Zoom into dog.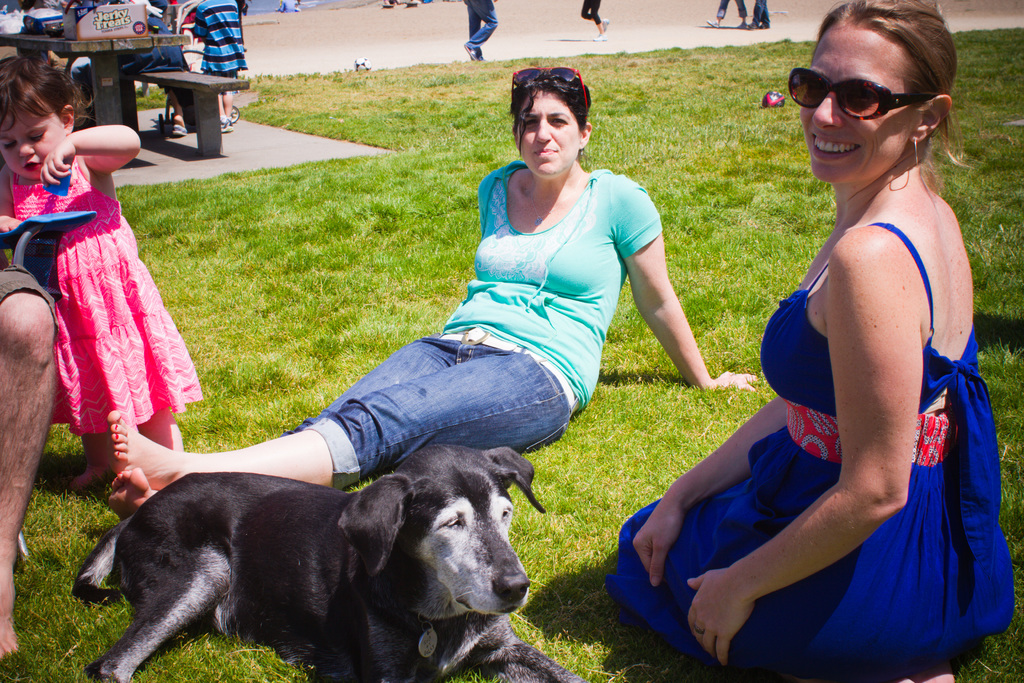
Zoom target: select_region(70, 441, 584, 682).
